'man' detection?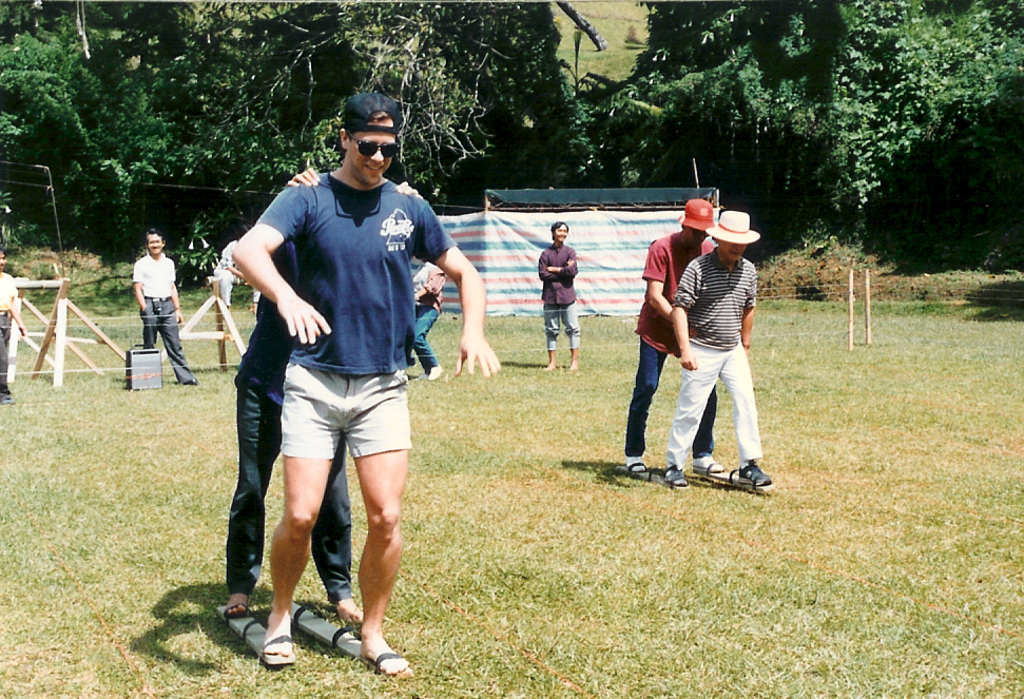
{"left": 668, "top": 205, "right": 774, "bottom": 487}
